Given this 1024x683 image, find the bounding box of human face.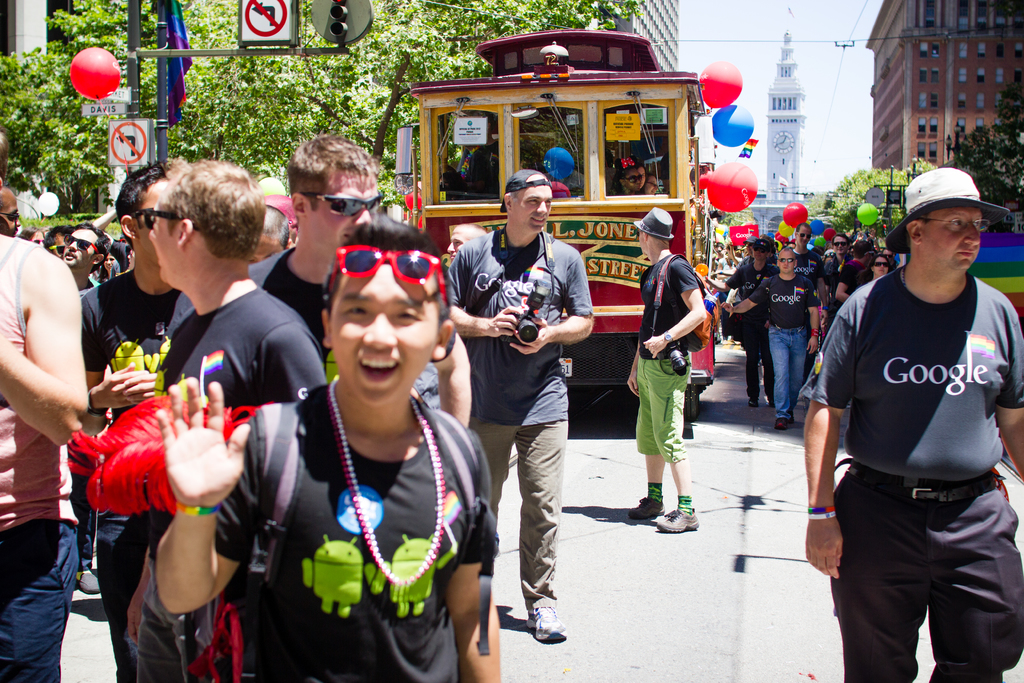
874/257/888/274.
